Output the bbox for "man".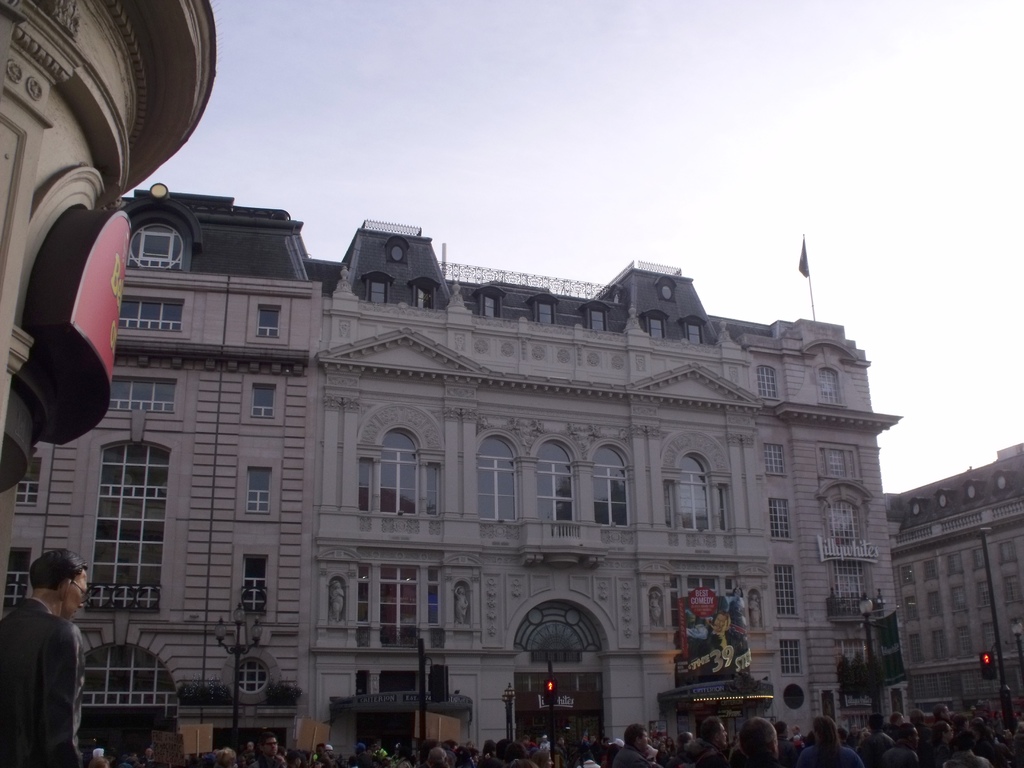
{"x1": 872, "y1": 722, "x2": 921, "y2": 767}.
